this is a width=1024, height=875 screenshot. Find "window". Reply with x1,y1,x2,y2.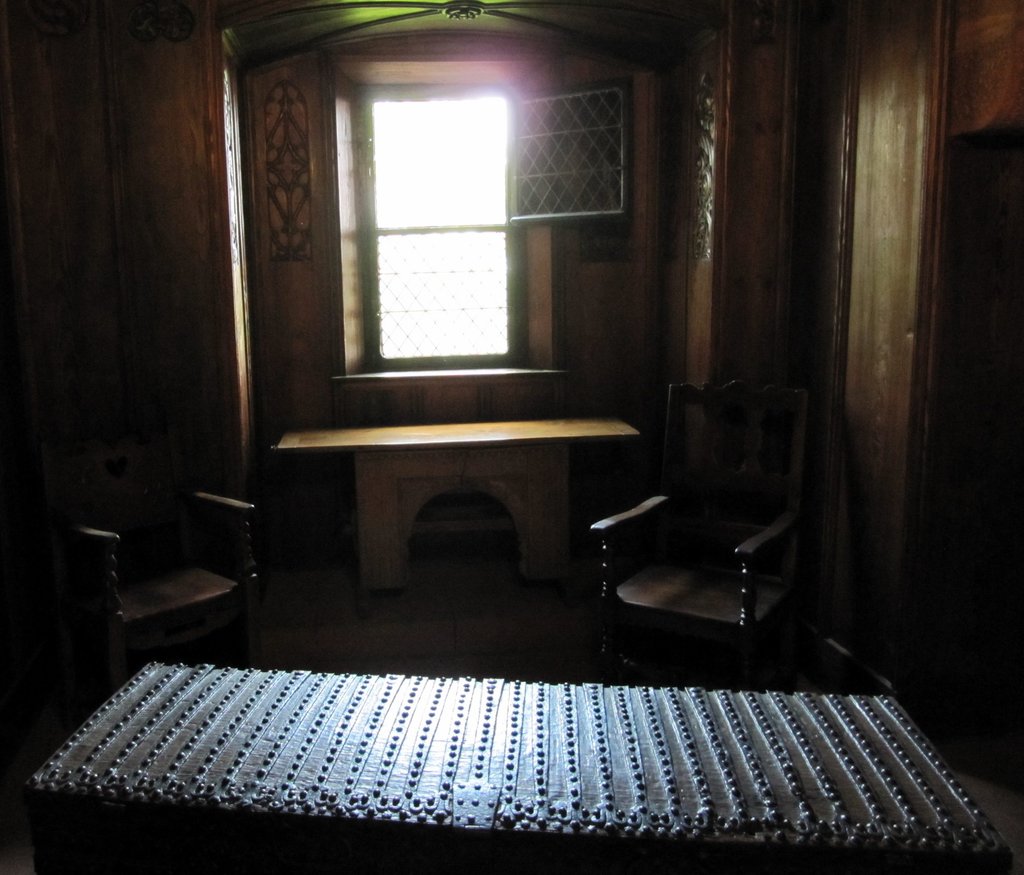
318,12,556,437.
